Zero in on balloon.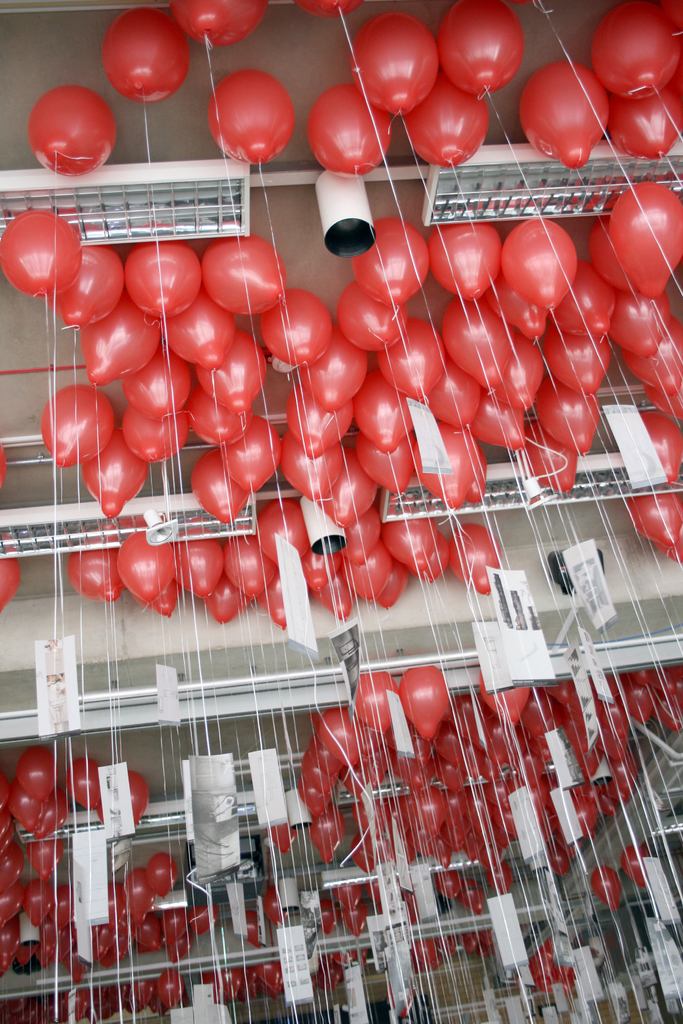
Zeroed in: (left=338, top=905, right=368, bottom=940).
